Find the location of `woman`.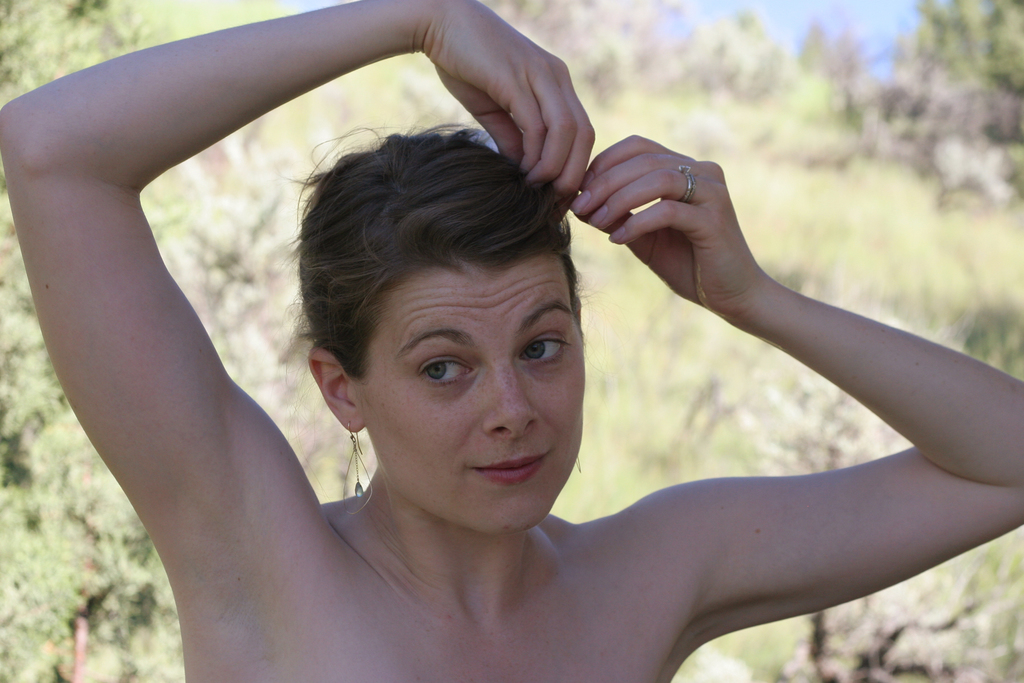
Location: 0,0,1023,682.
